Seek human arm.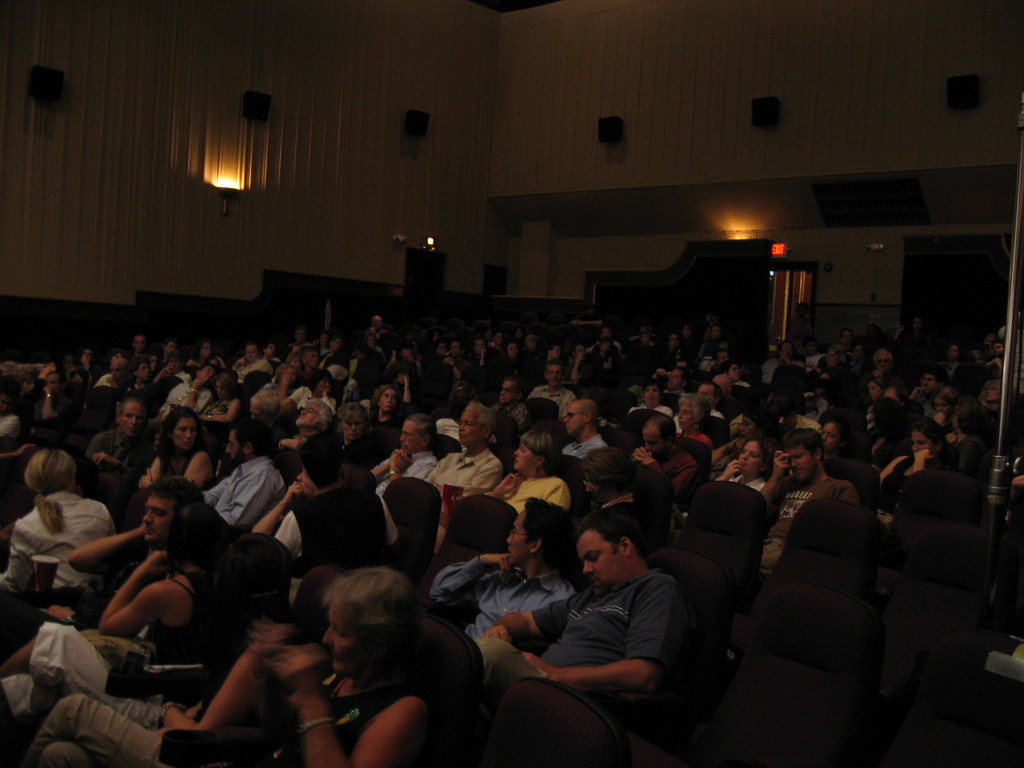
{"x1": 211, "y1": 468, "x2": 280, "y2": 529}.
